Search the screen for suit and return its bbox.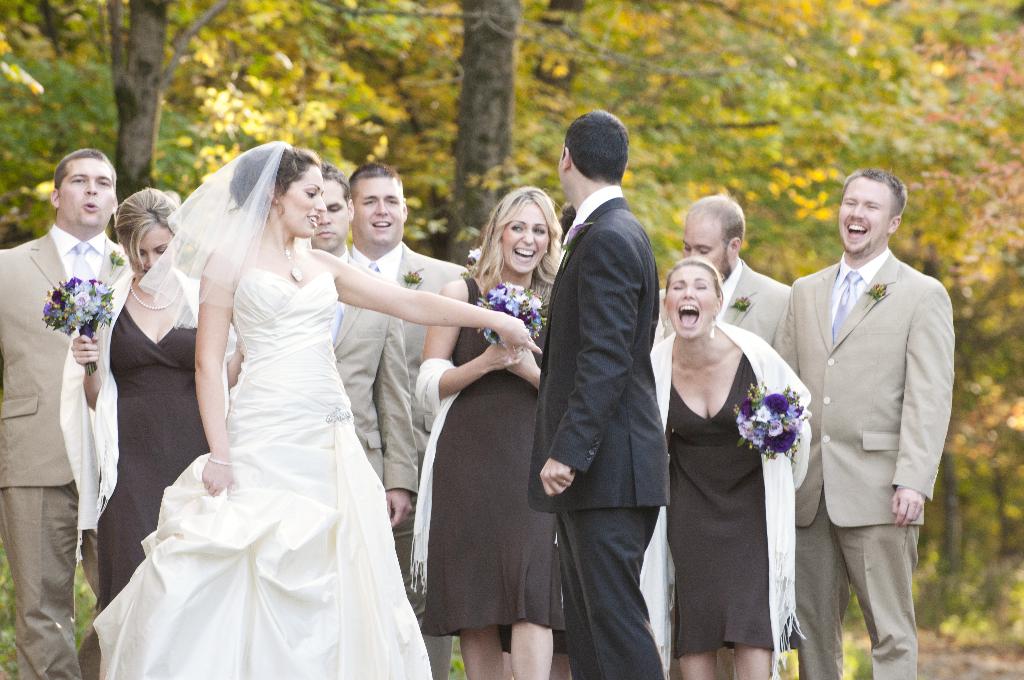
Found: [x1=0, y1=222, x2=135, y2=679].
